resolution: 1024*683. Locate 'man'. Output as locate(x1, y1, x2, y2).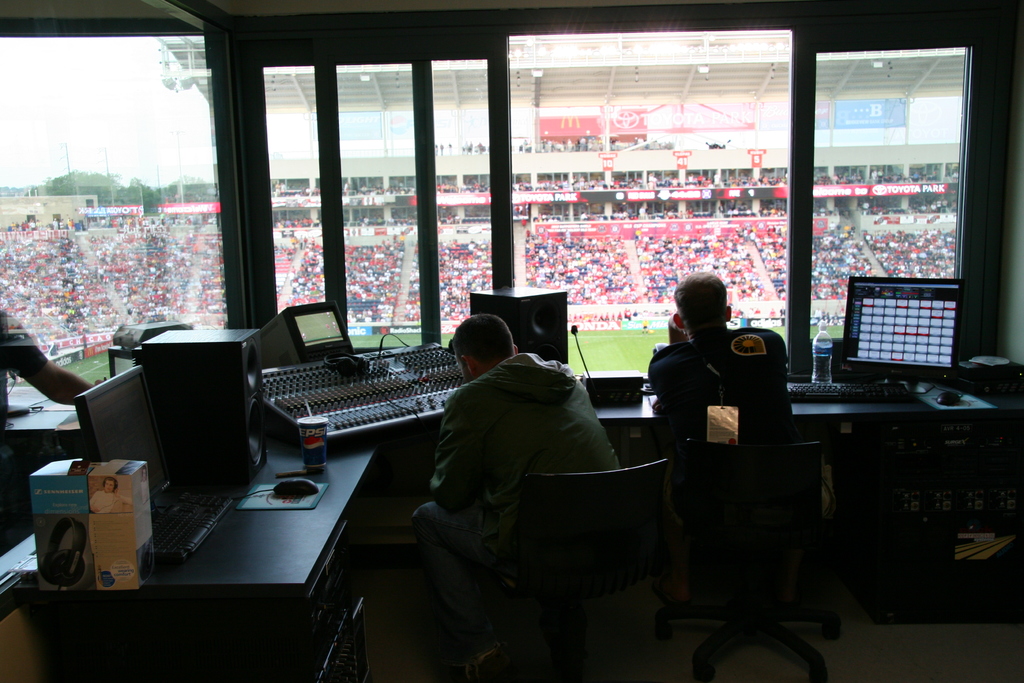
locate(400, 315, 630, 682).
